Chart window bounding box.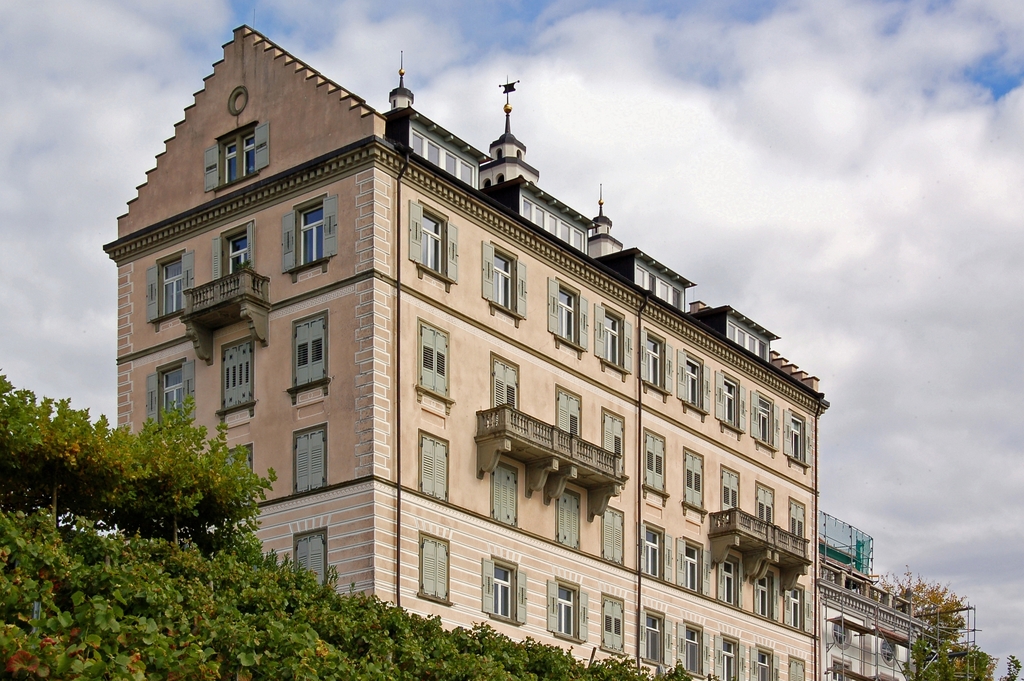
Charted: <bbox>672, 291, 680, 311</bbox>.
